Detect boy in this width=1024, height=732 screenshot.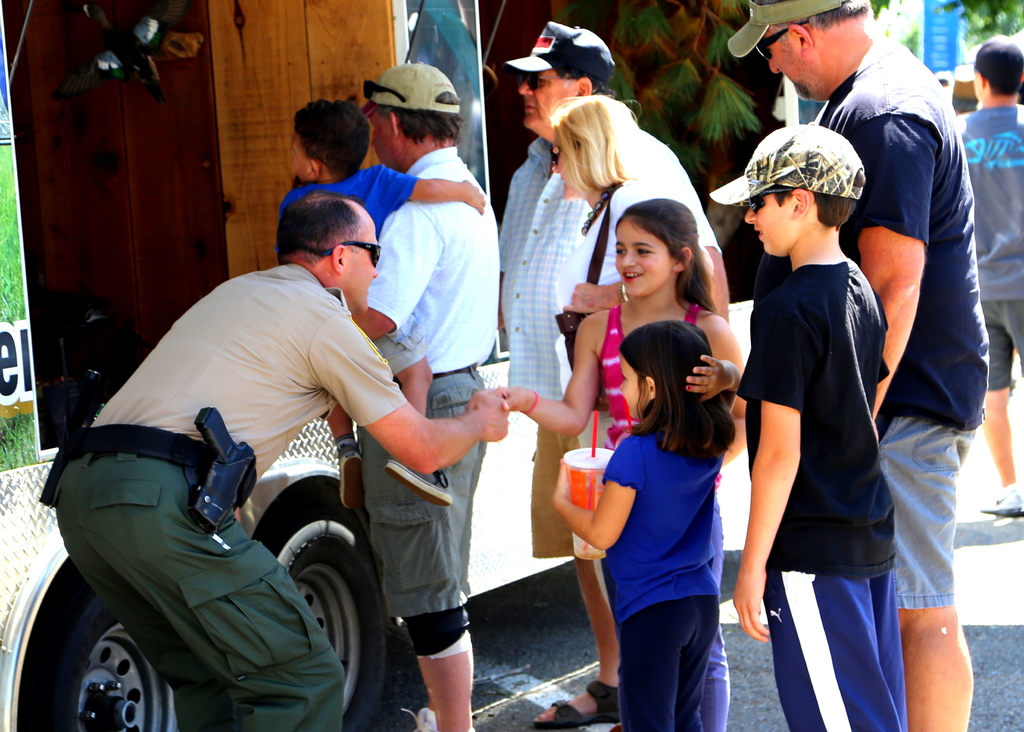
Detection: 951:36:1023:517.
